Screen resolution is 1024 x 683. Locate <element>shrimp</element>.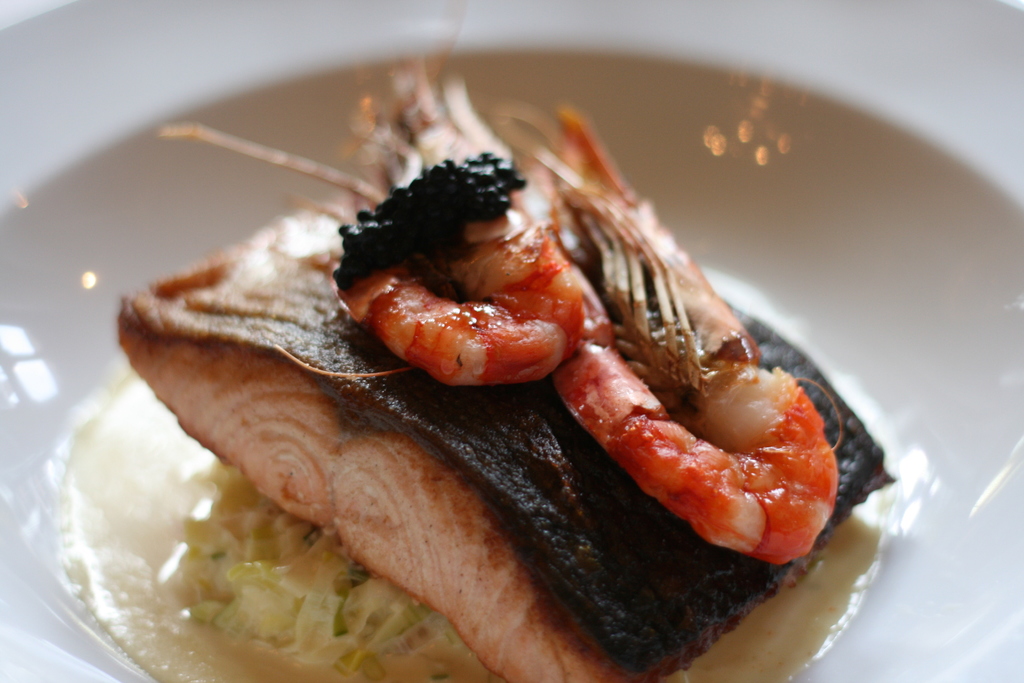
crop(159, 5, 584, 390).
